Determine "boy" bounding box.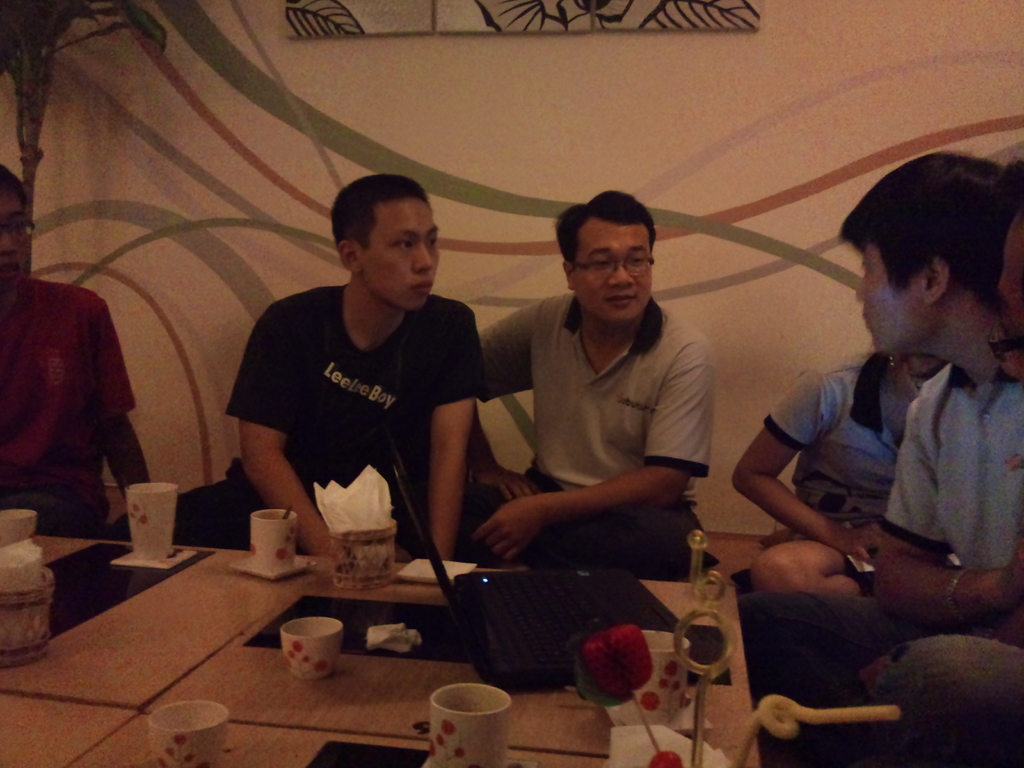
Determined: bbox=[739, 150, 1023, 767].
